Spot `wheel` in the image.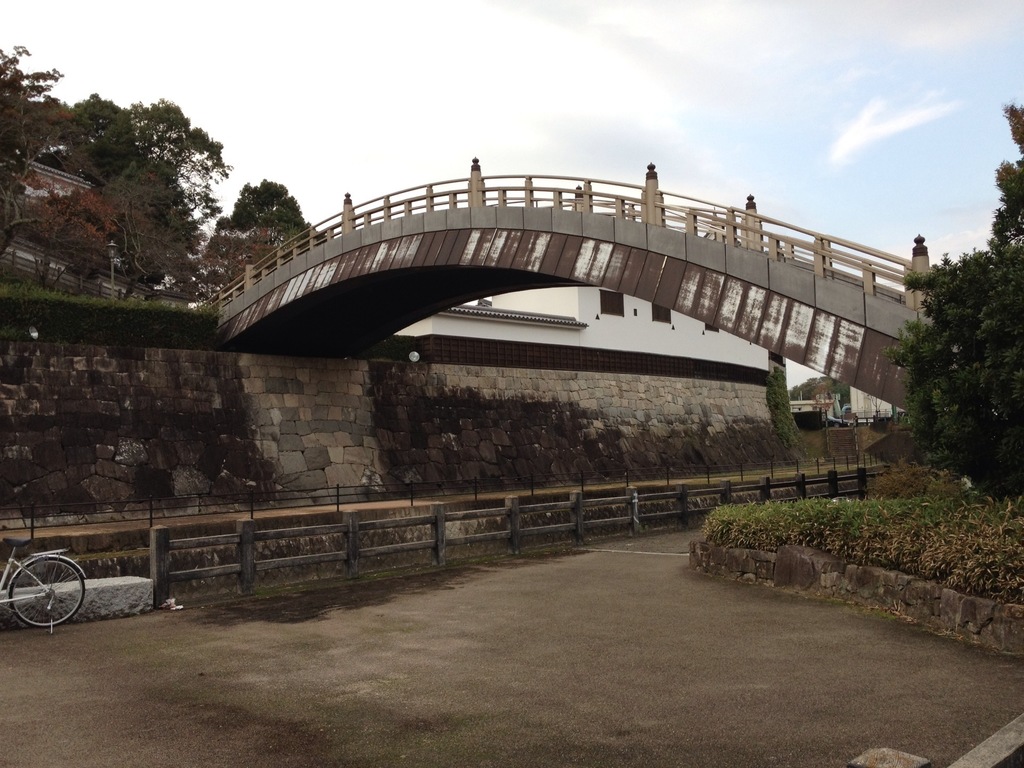
`wheel` found at <region>9, 563, 83, 639</region>.
